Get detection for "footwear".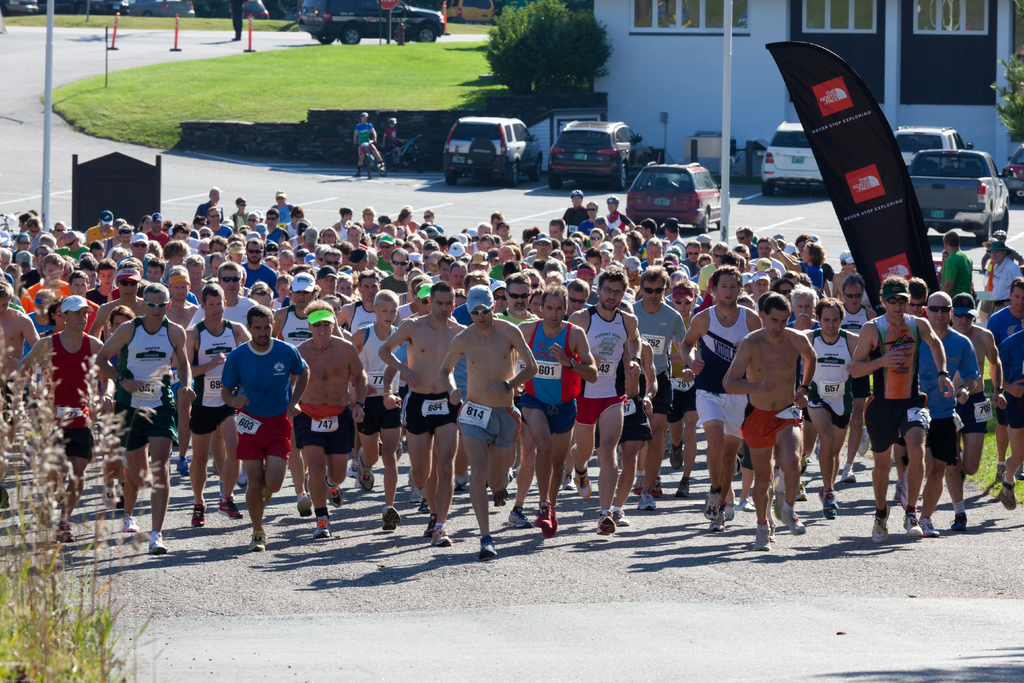
Detection: {"x1": 858, "y1": 425, "x2": 869, "y2": 460}.
